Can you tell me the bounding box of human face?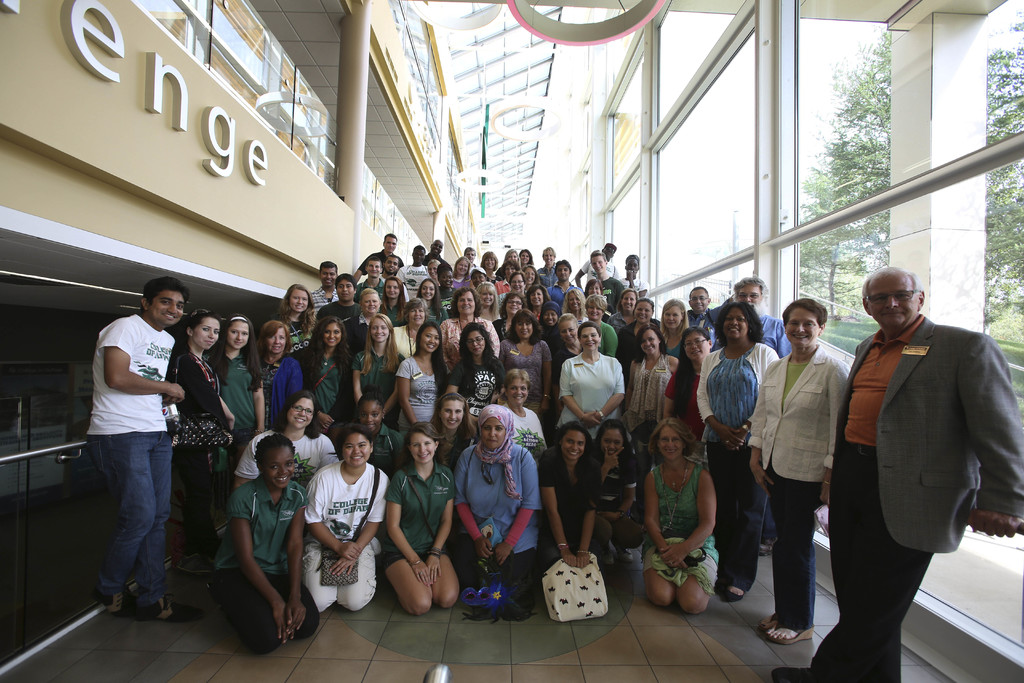
520:251:529:262.
